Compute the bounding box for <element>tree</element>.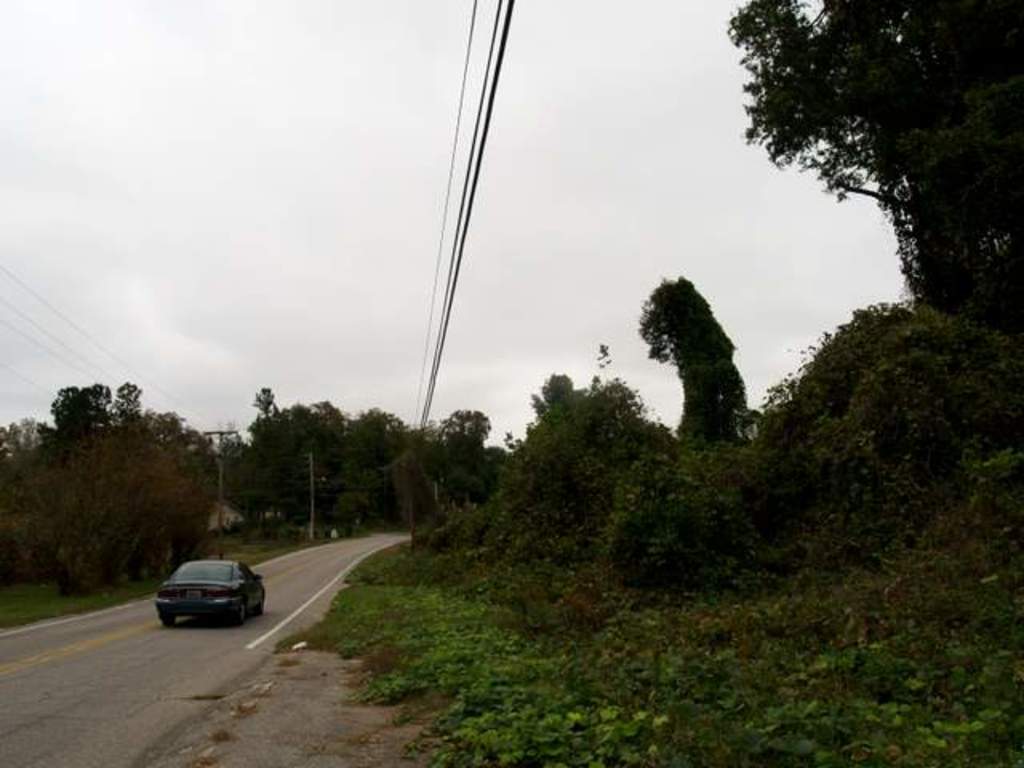
Rect(722, 0, 1022, 314).
